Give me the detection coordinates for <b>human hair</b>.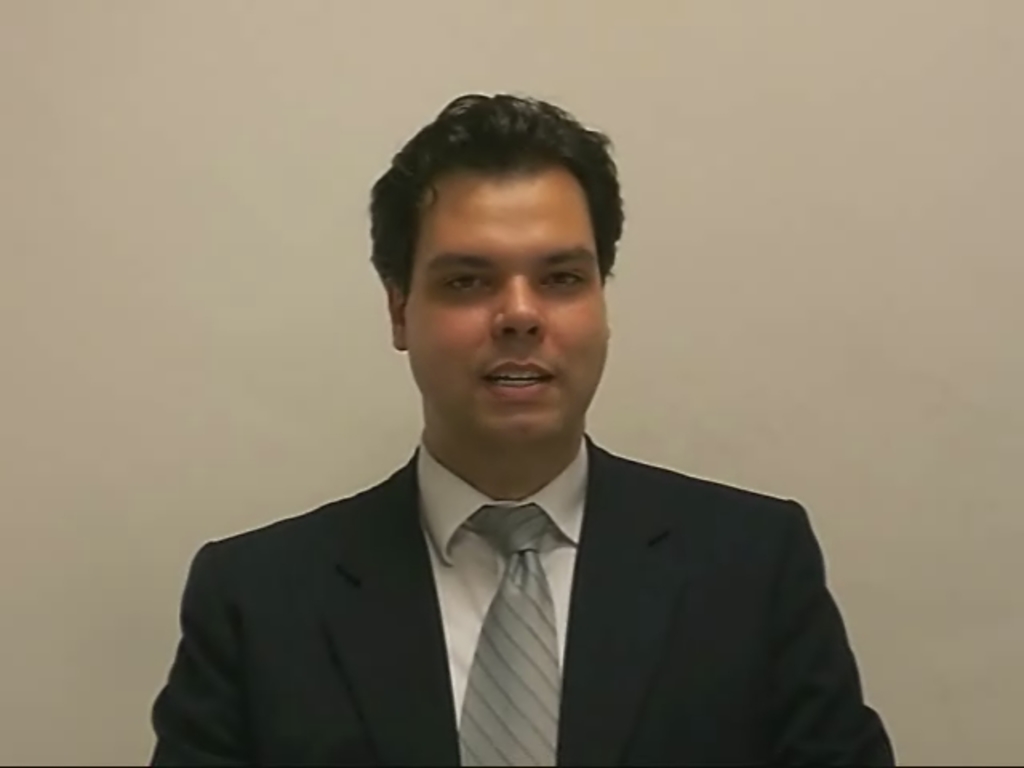
(379, 93, 614, 322).
